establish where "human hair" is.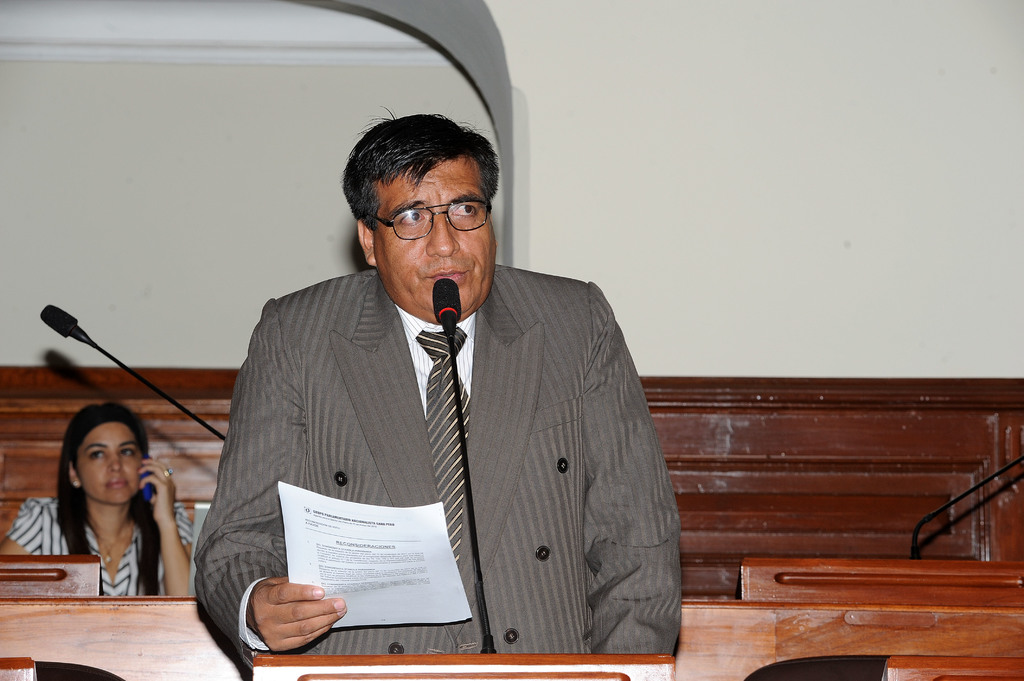
Established at [x1=341, y1=93, x2=509, y2=268].
